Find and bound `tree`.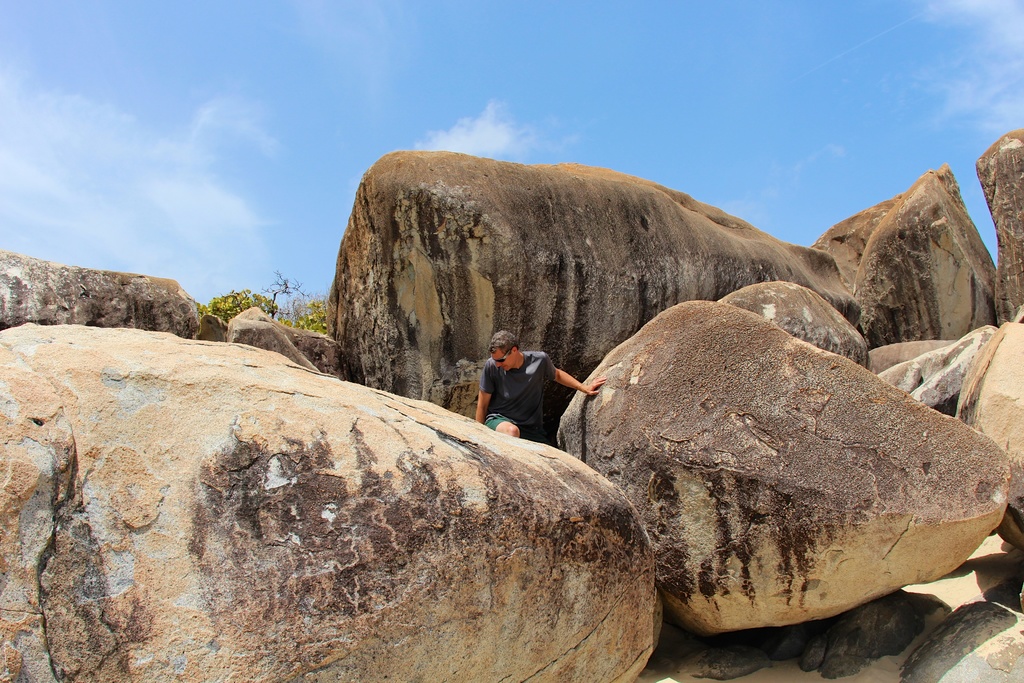
Bound: crop(211, 281, 285, 329).
